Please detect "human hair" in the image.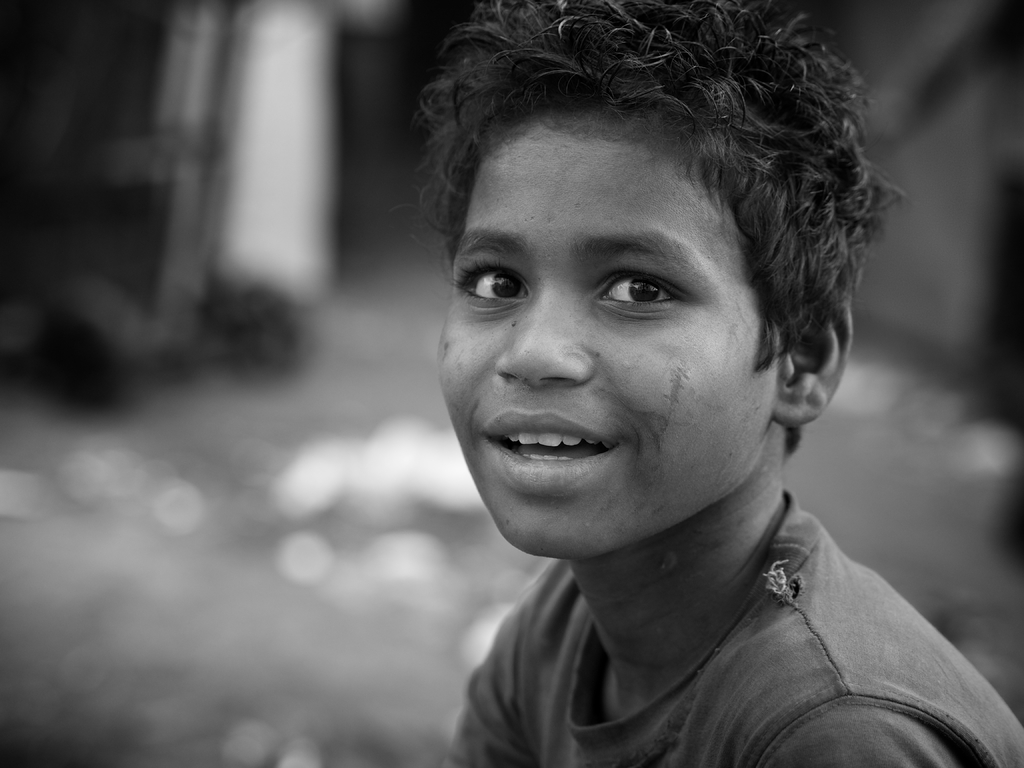
<region>404, 0, 876, 415</region>.
